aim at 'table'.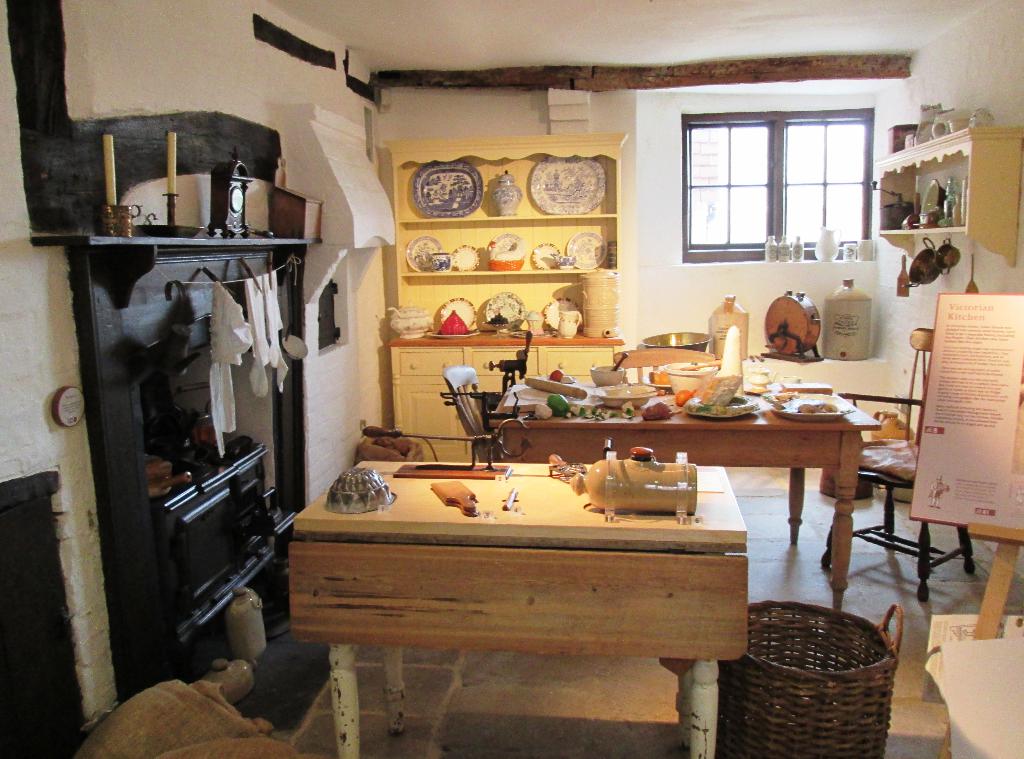
Aimed at [x1=289, y1=463, x2=751, y2=758].
